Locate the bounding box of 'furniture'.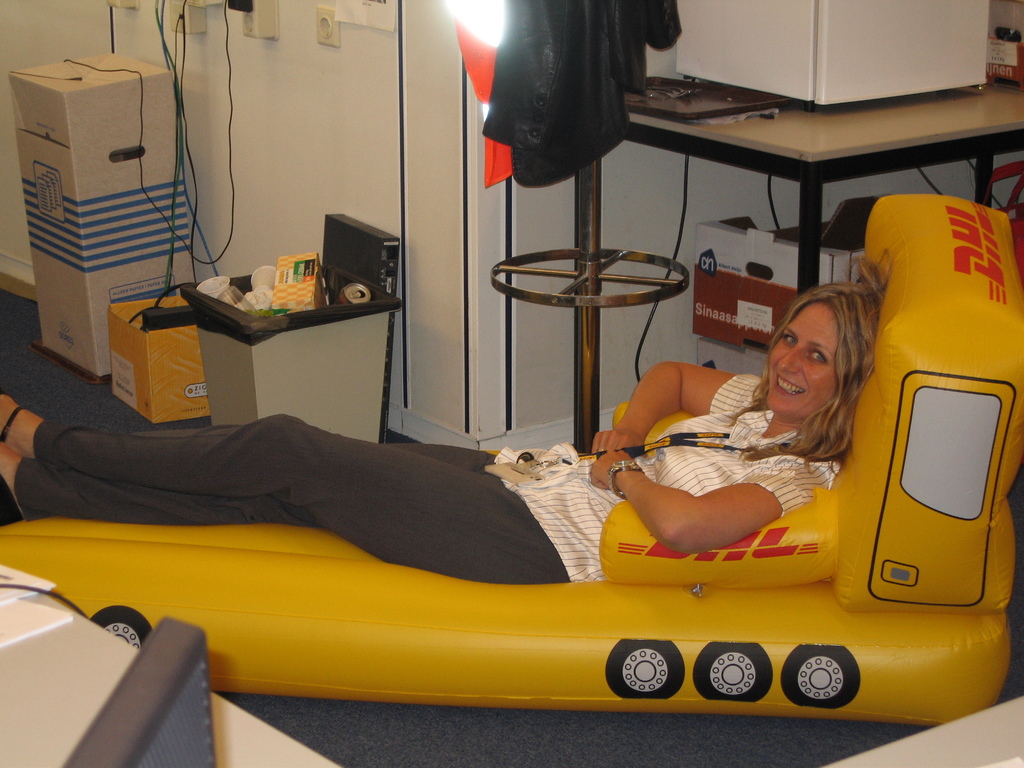
Bounding box: locate(623, 74, 1023, 296).
